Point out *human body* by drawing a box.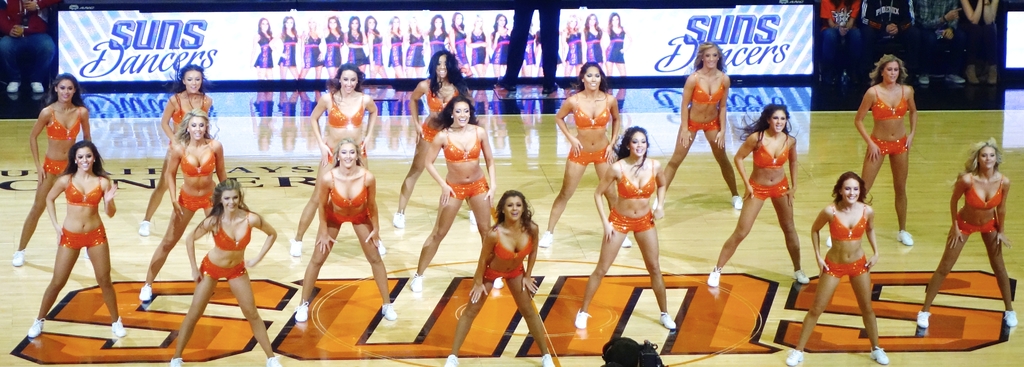
x1=403 y1=13 x2=423 y2=76.
